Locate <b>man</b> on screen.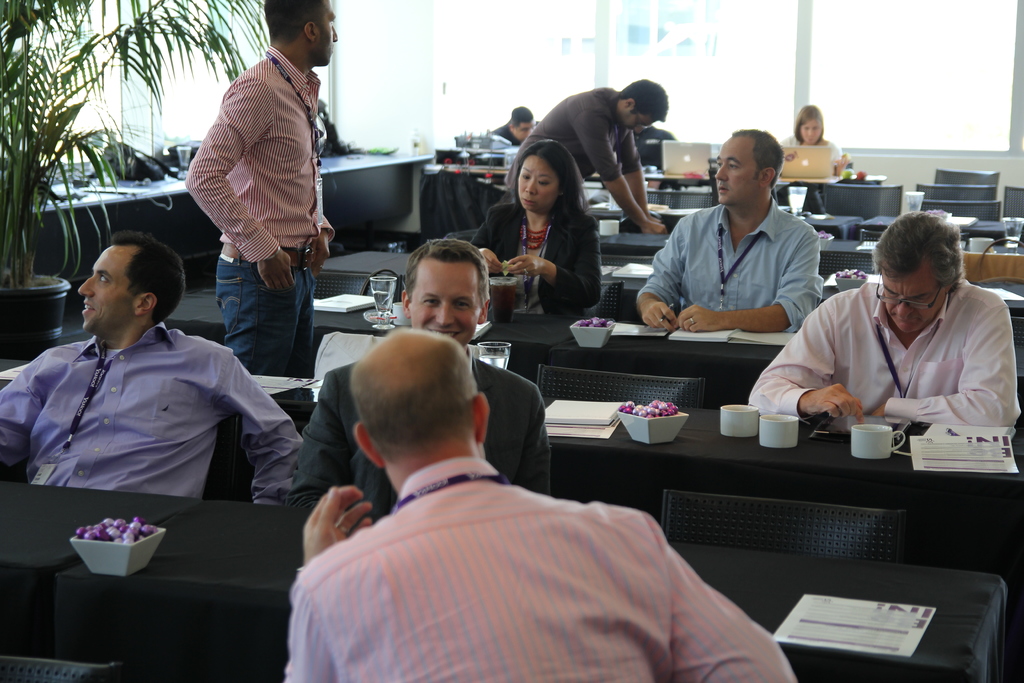
On screen at BBox(746, 211, 1021, 429).
